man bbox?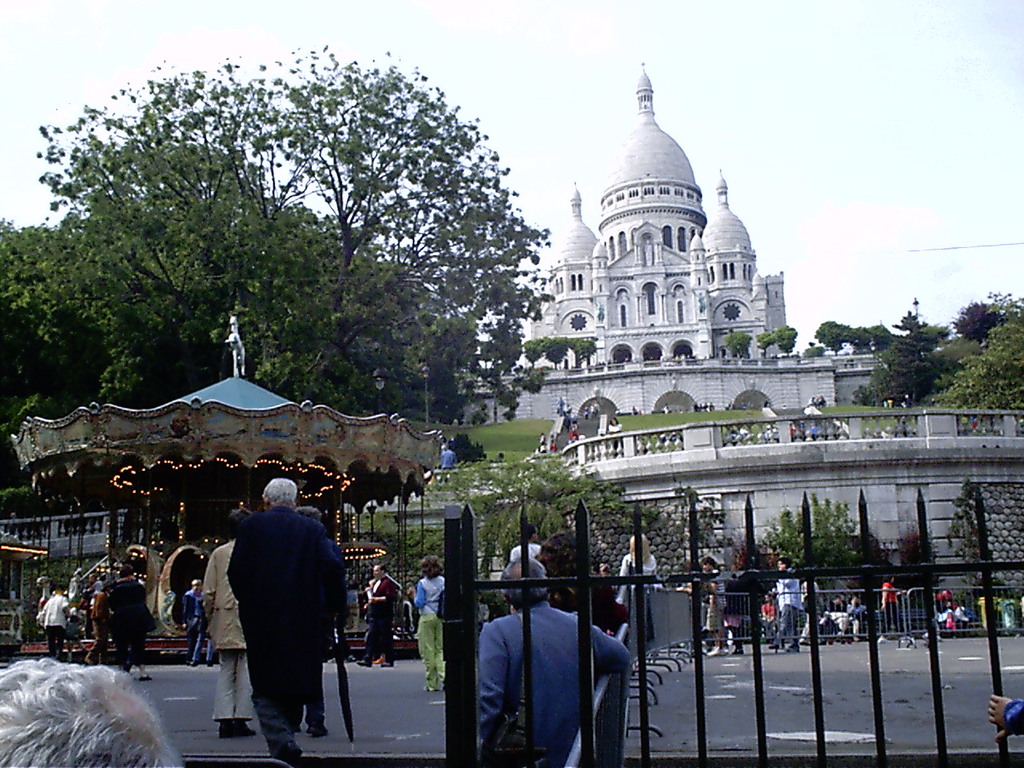
left=504, top=522, right=544, bottom=562
